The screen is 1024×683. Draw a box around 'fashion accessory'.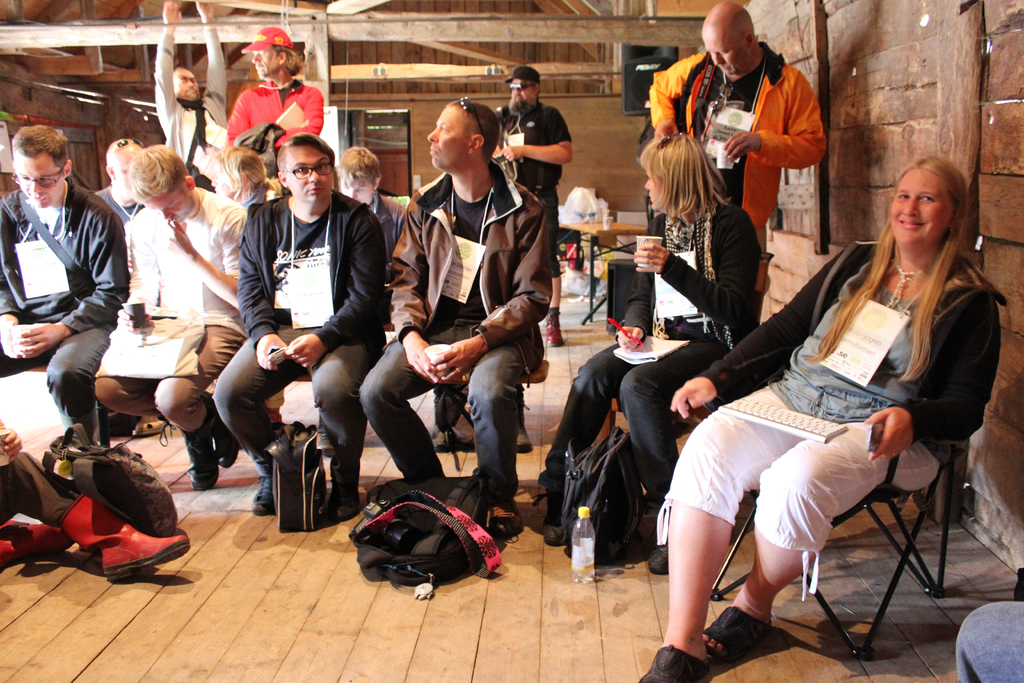
crop(0, 520, 79, 575).
